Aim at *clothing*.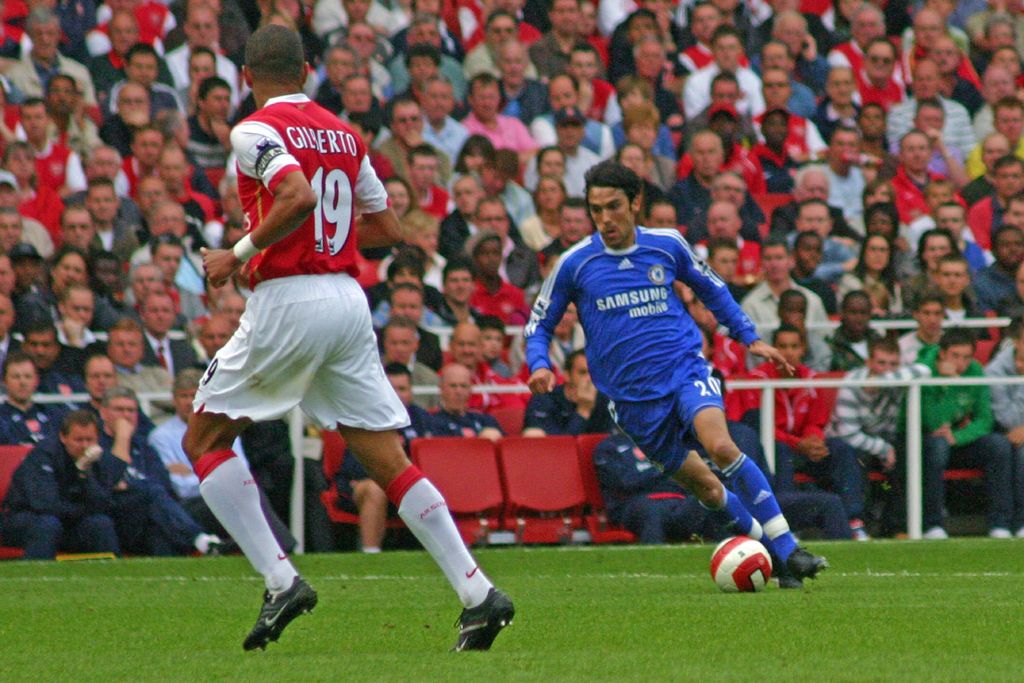
Aimed at (left=565, top=145, right=599, bottom=194).
